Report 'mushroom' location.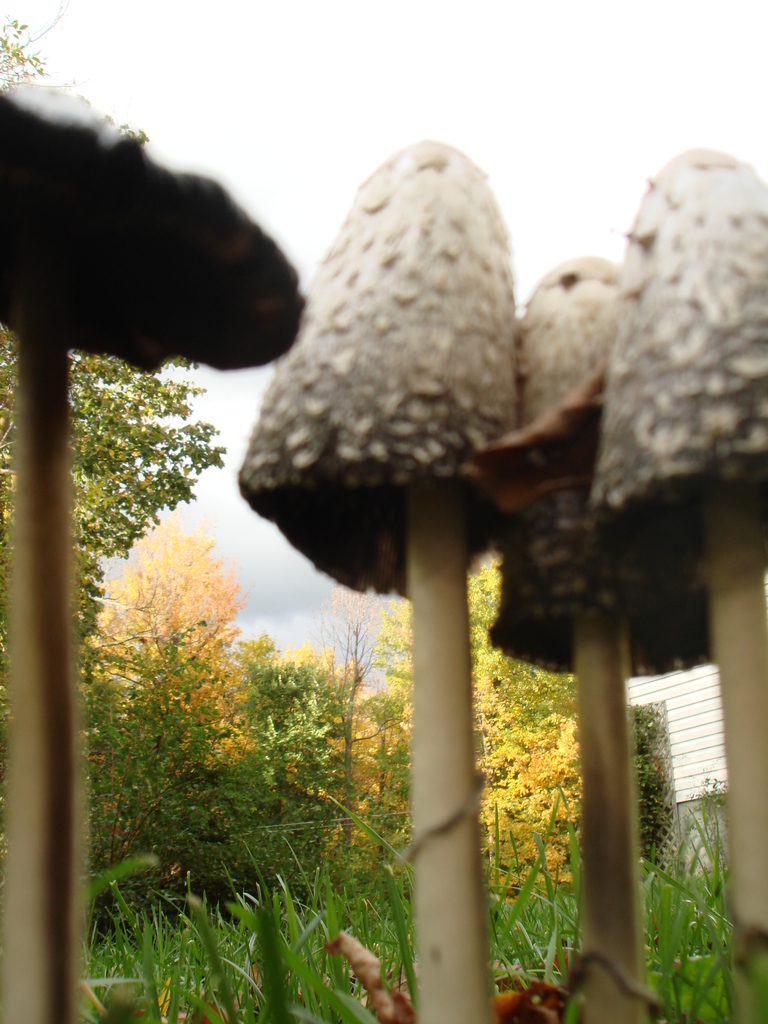
Report: x1=595, y1=140, x2=767, y2=1023.
